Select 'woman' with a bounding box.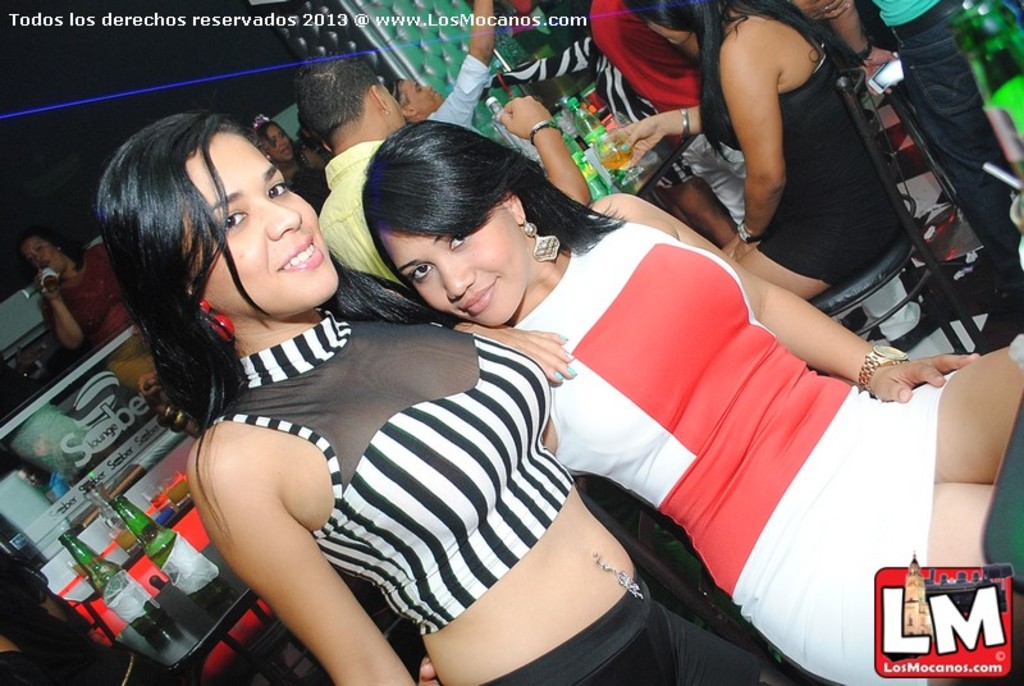
<bbox>252, 119, 335, 219</bbox>.
